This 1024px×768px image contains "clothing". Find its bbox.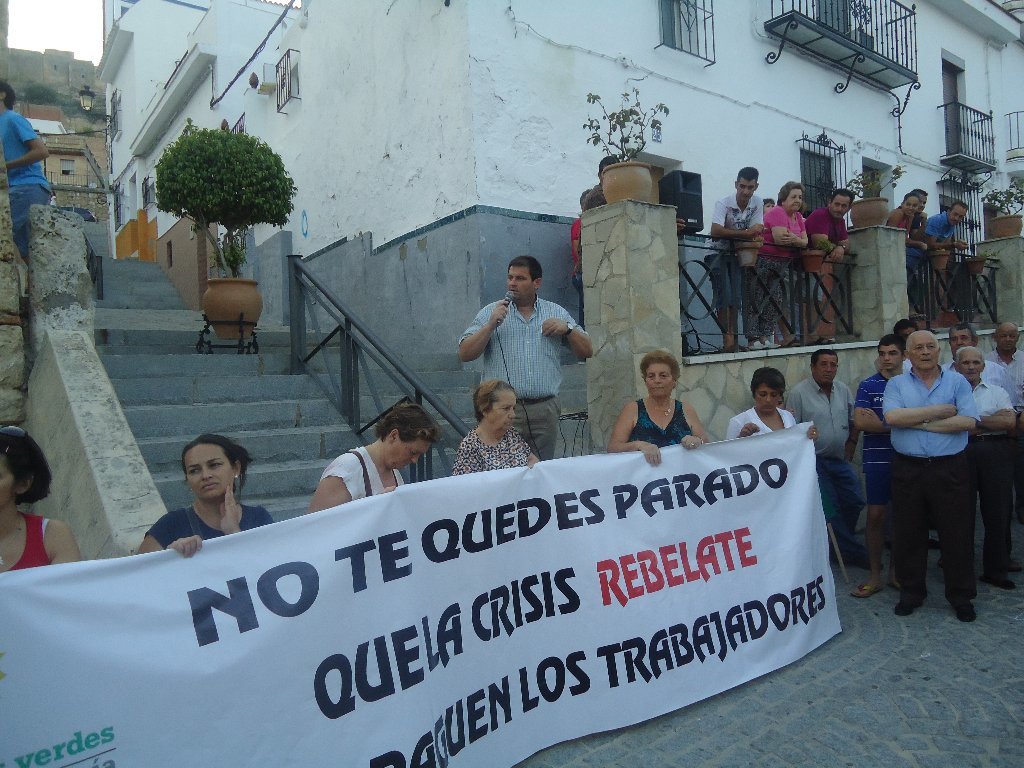
(142,505,277,549).
